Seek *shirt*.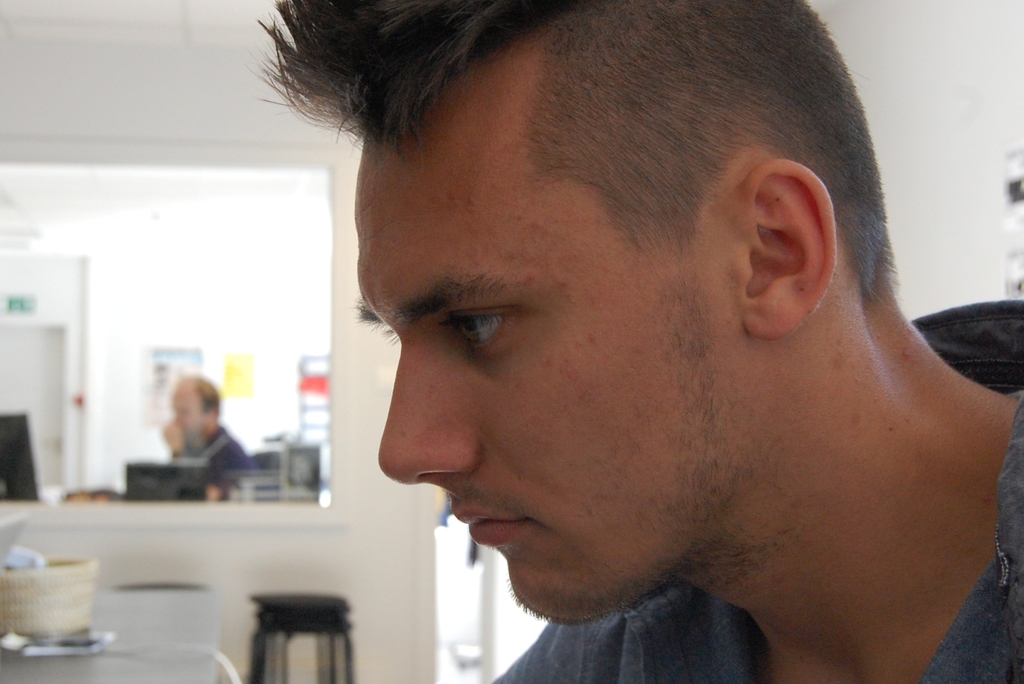
<region>487, 297, 1023, 683</region>.
